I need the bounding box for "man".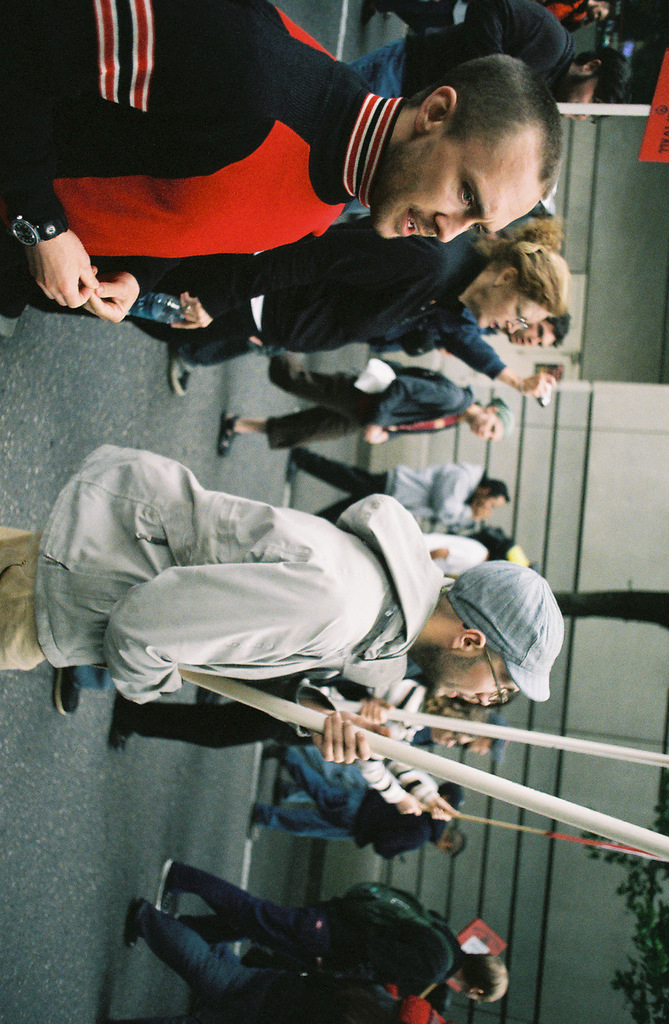
Here it is: 0/442/568/762.
